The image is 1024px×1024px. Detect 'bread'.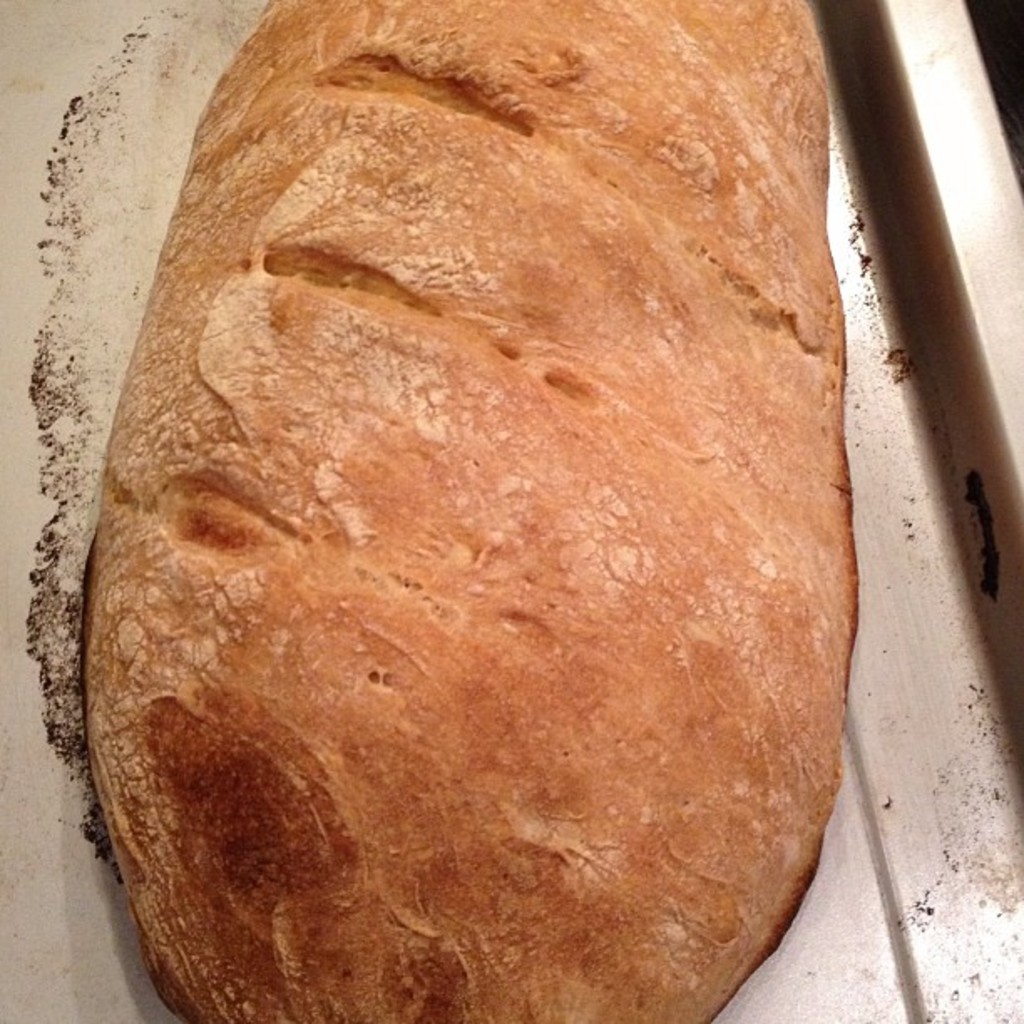
Detection: 97 0 860 1022.
